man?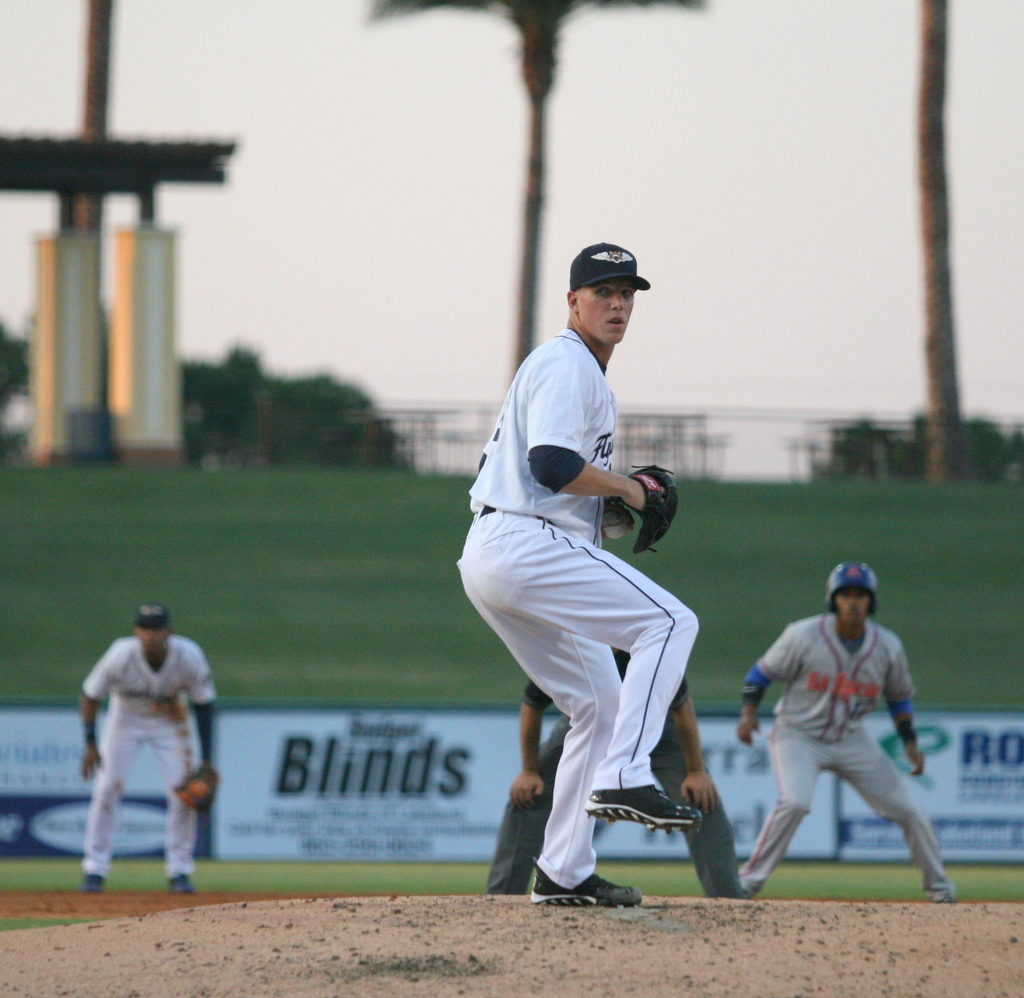
l=65, t=594, r=214, b=895
